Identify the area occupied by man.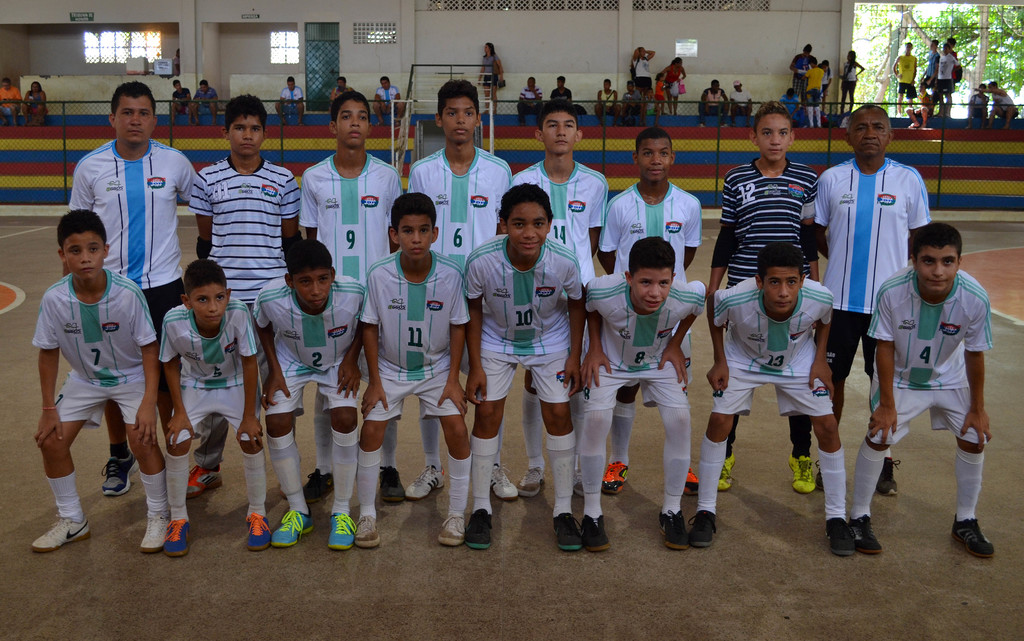
Area: [x1=375, y1=77, x2=406, y2=115].
